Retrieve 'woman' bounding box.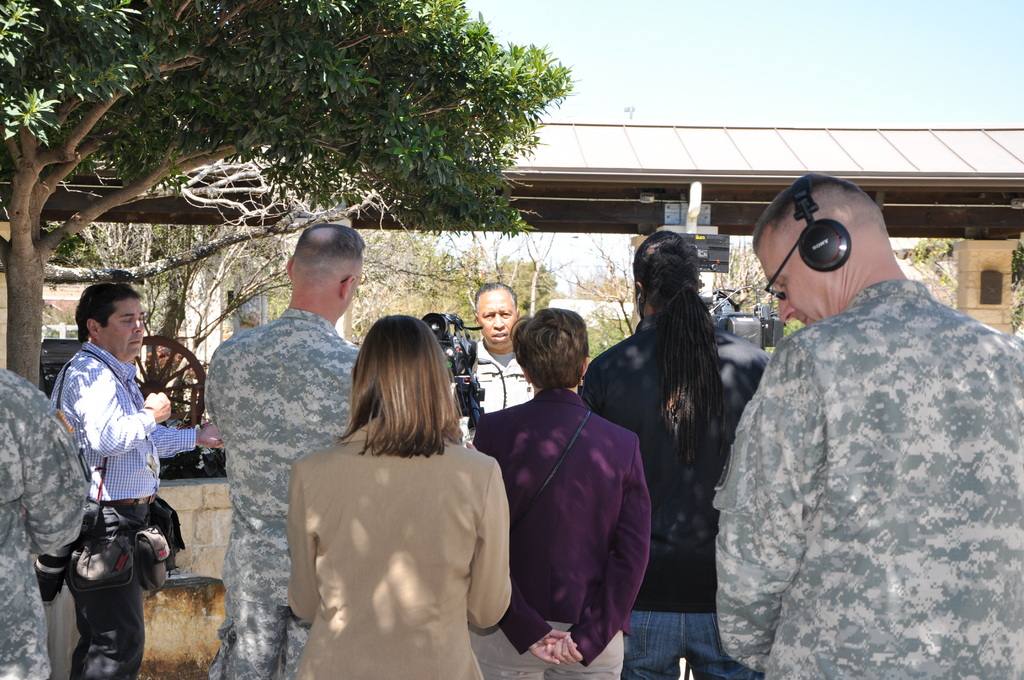
Bounding box: 472/303/644/679.
